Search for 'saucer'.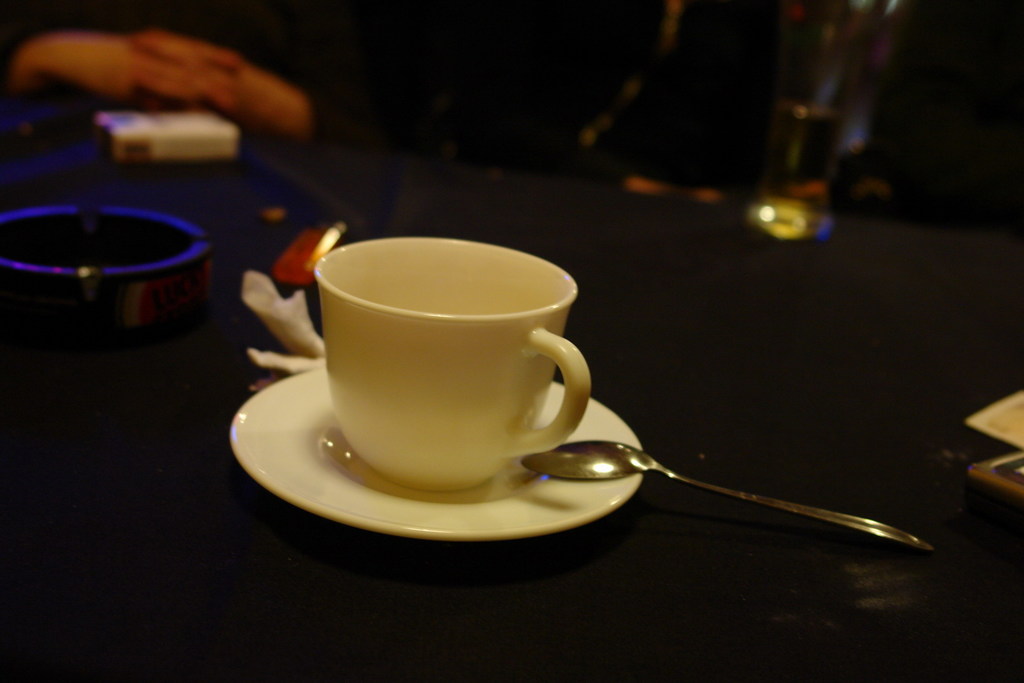
Found at [226, 360, 650, 544].
